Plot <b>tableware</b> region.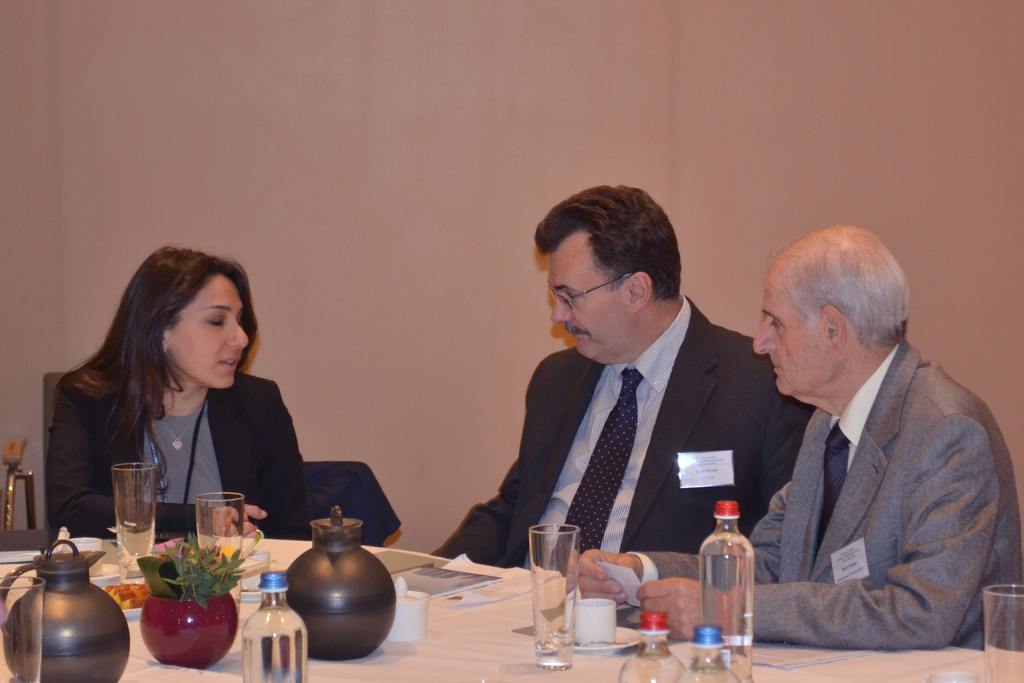
Plotted at region(0, 575, 47, 682).
